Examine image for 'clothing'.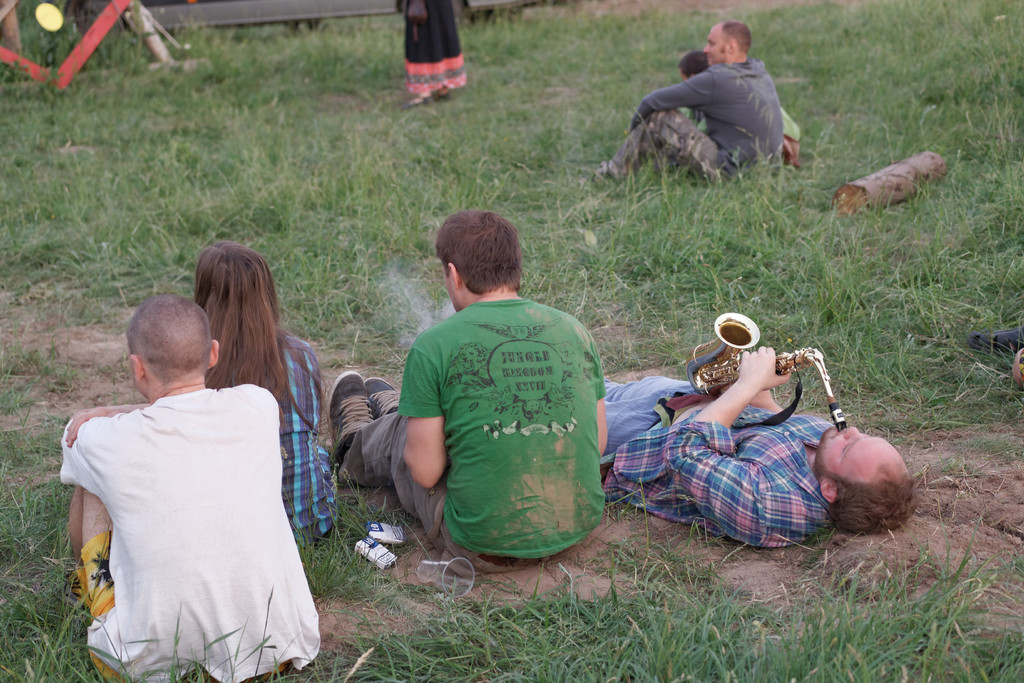
Examination result: 394,0,468,94.
